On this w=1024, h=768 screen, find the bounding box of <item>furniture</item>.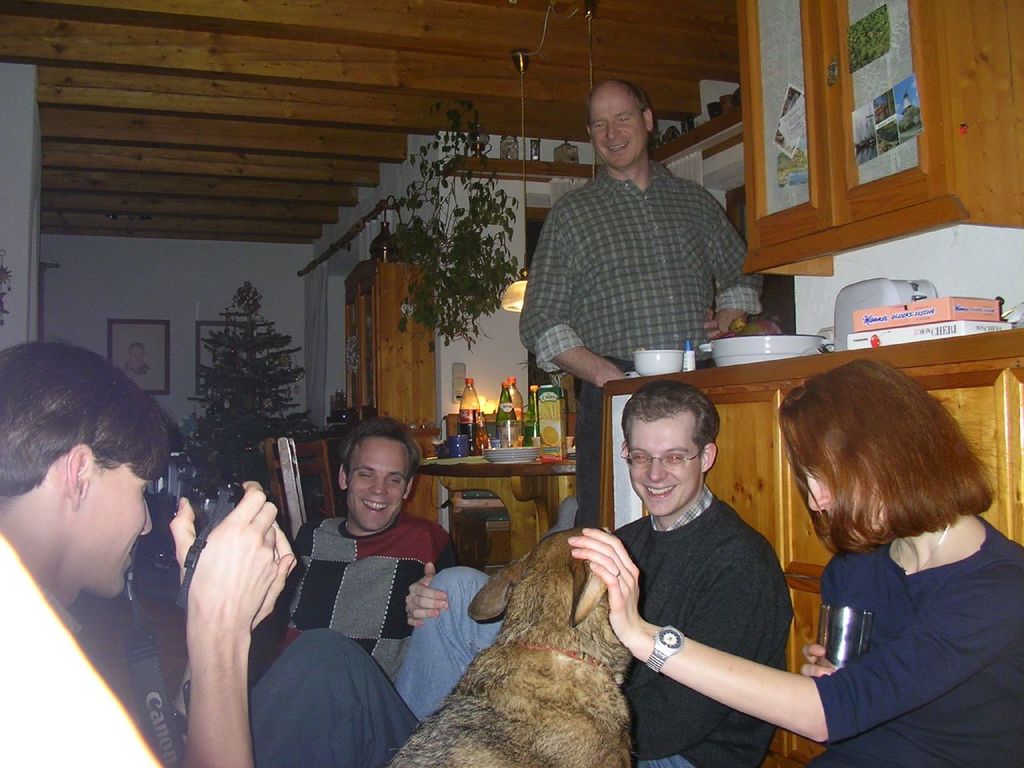
Bounding box: bbox=(266, 436, 342, 532).
